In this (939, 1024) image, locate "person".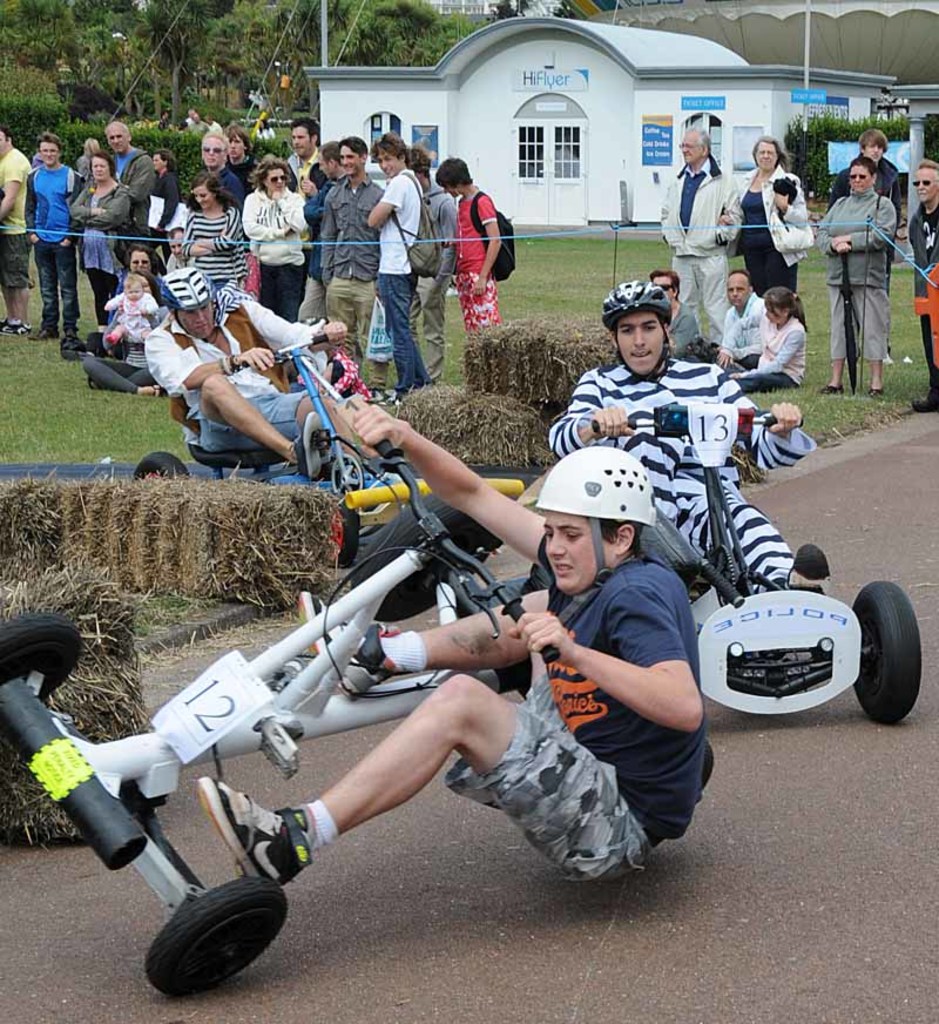
Bounding box: (251,154,309,325).
